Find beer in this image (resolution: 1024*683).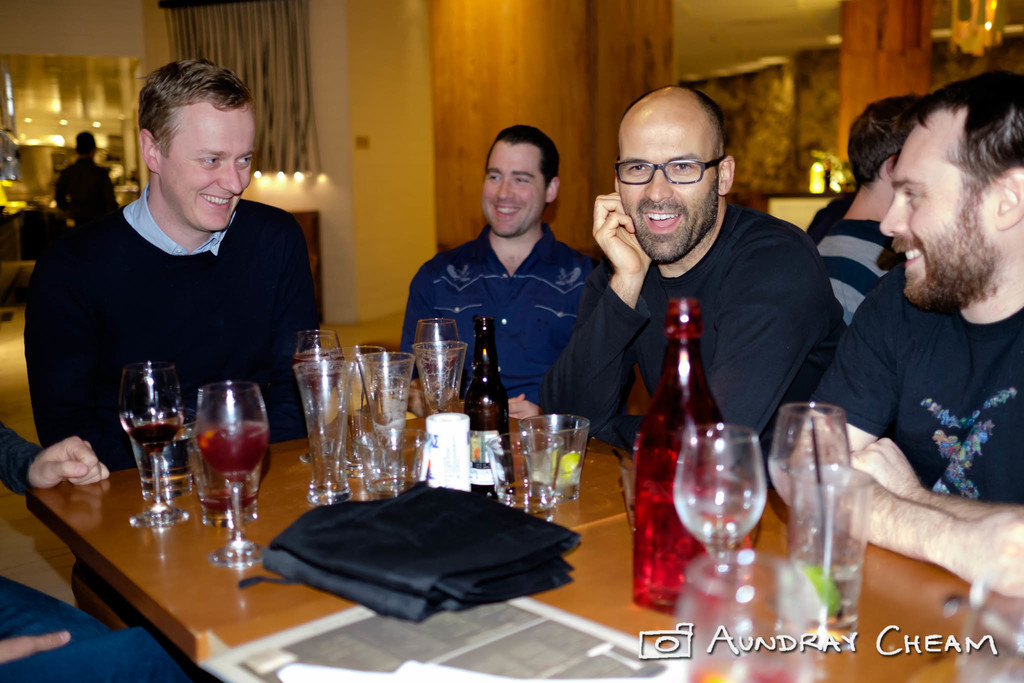
<box>758,403,865,566</box>.
